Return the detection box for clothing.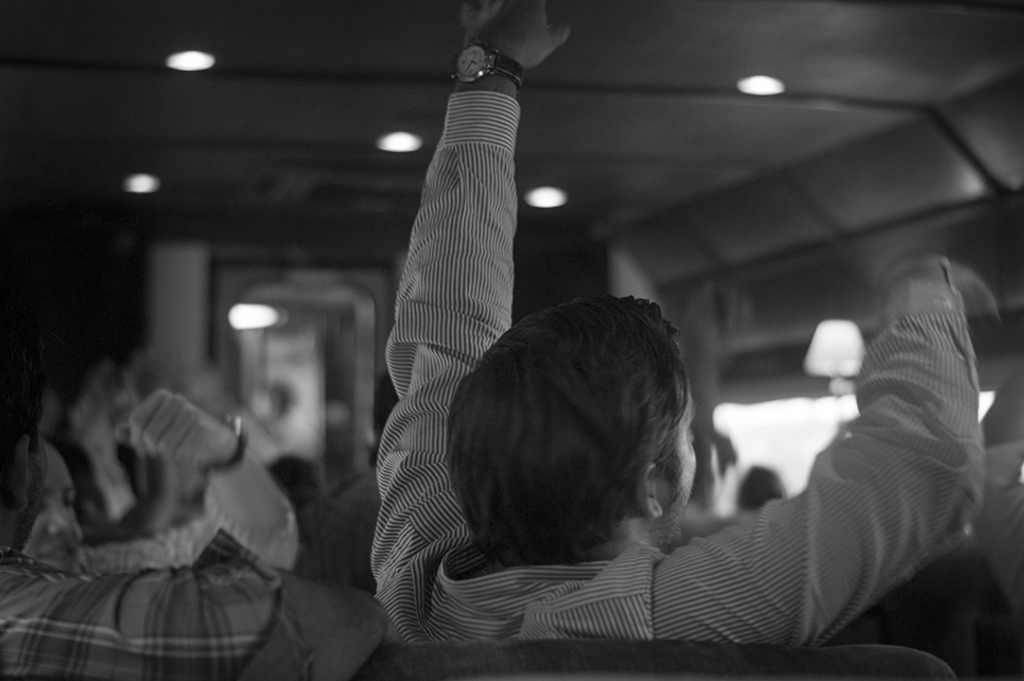
(0,549,372,680).
